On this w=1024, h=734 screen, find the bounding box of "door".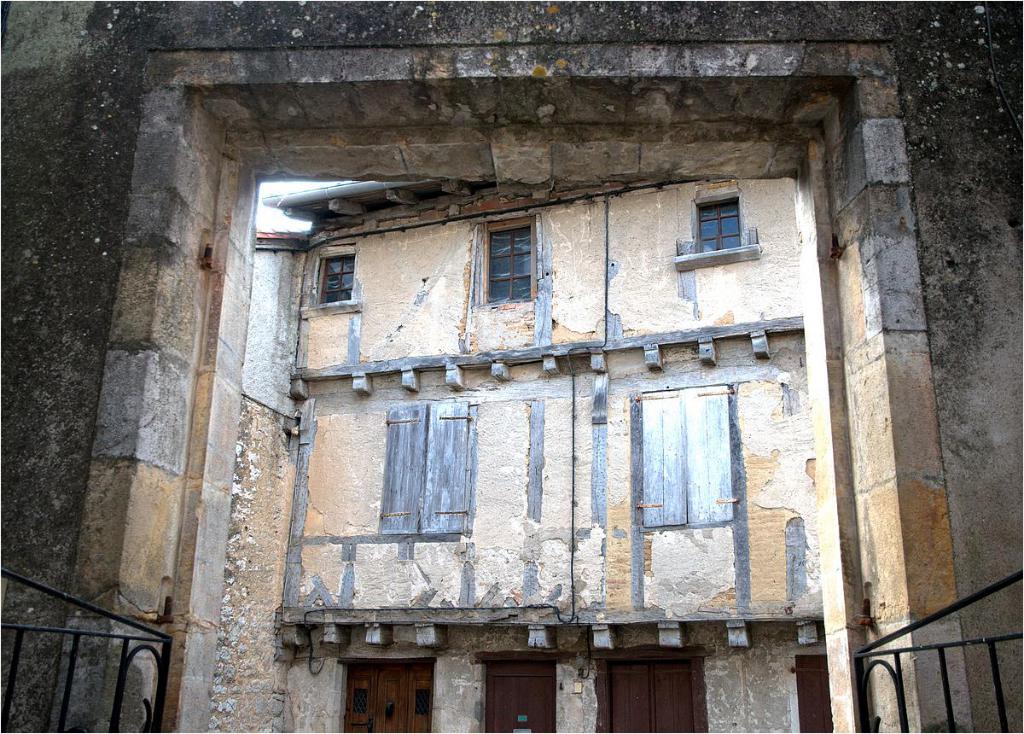
Bounding box: bbox=[477, 658, 552, 733].
